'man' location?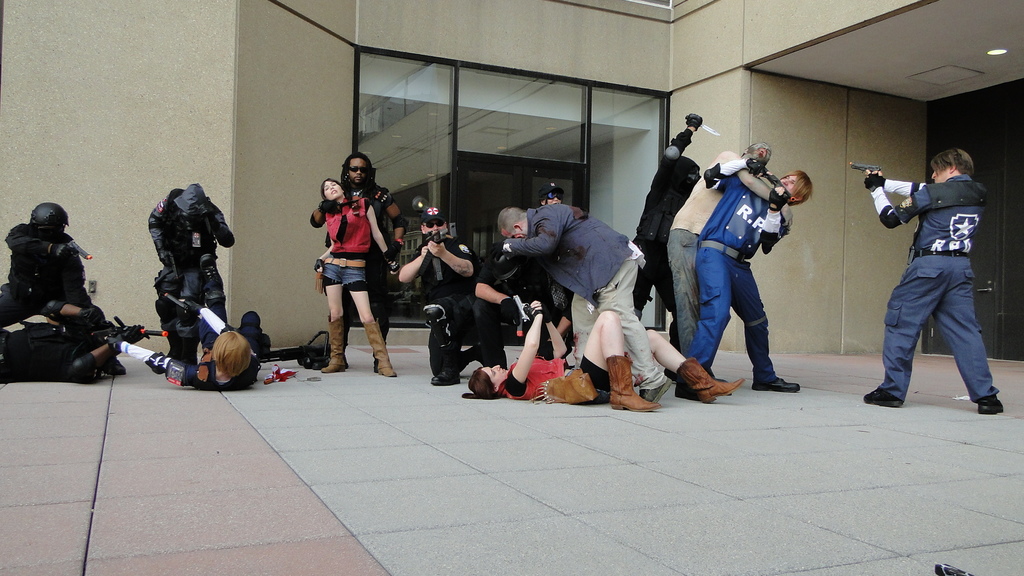
(x1=631, y1=110, x2=710, y2=358)
